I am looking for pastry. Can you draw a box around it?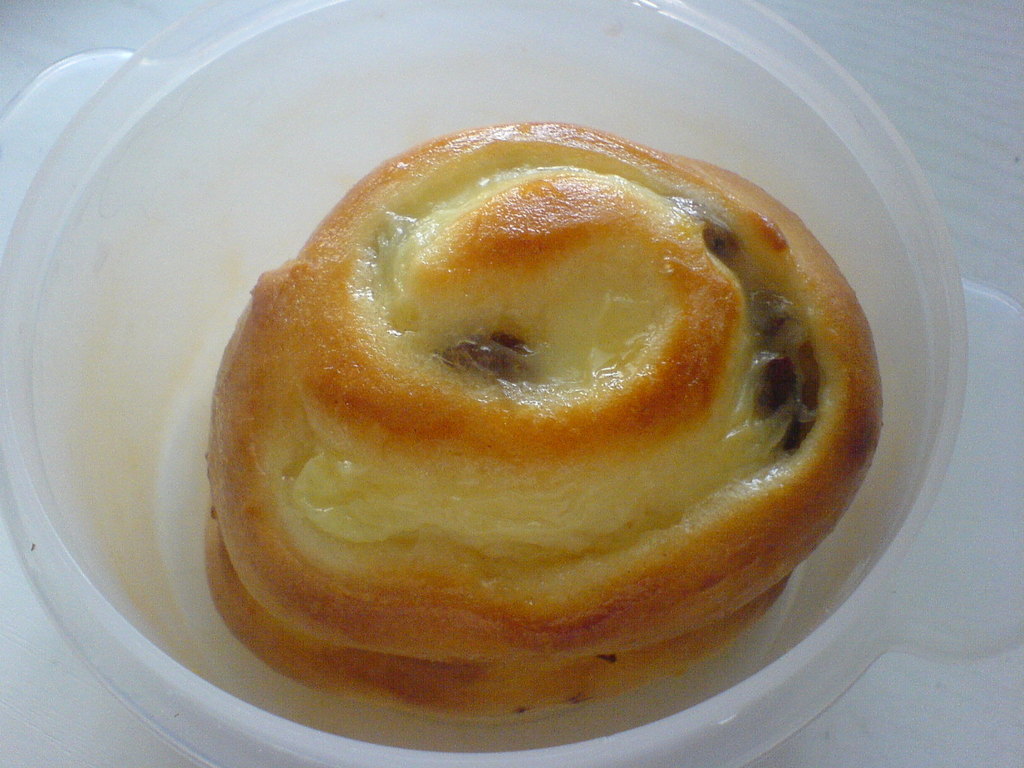
Sure, the bounding box is 189:118:925:715.
